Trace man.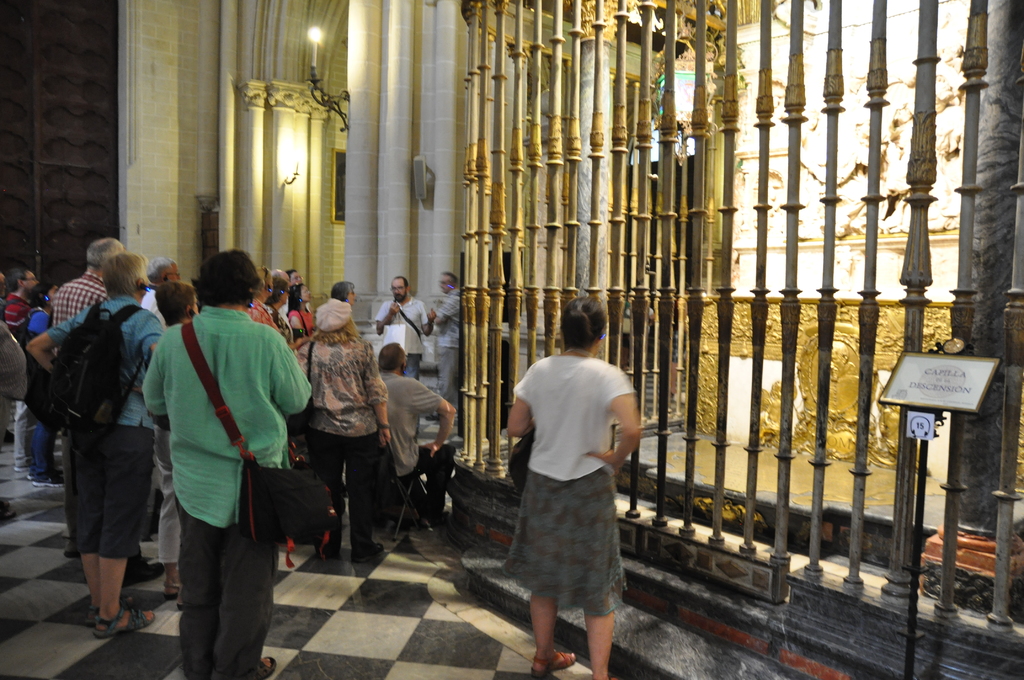
Traced to 55,241,131,325.
